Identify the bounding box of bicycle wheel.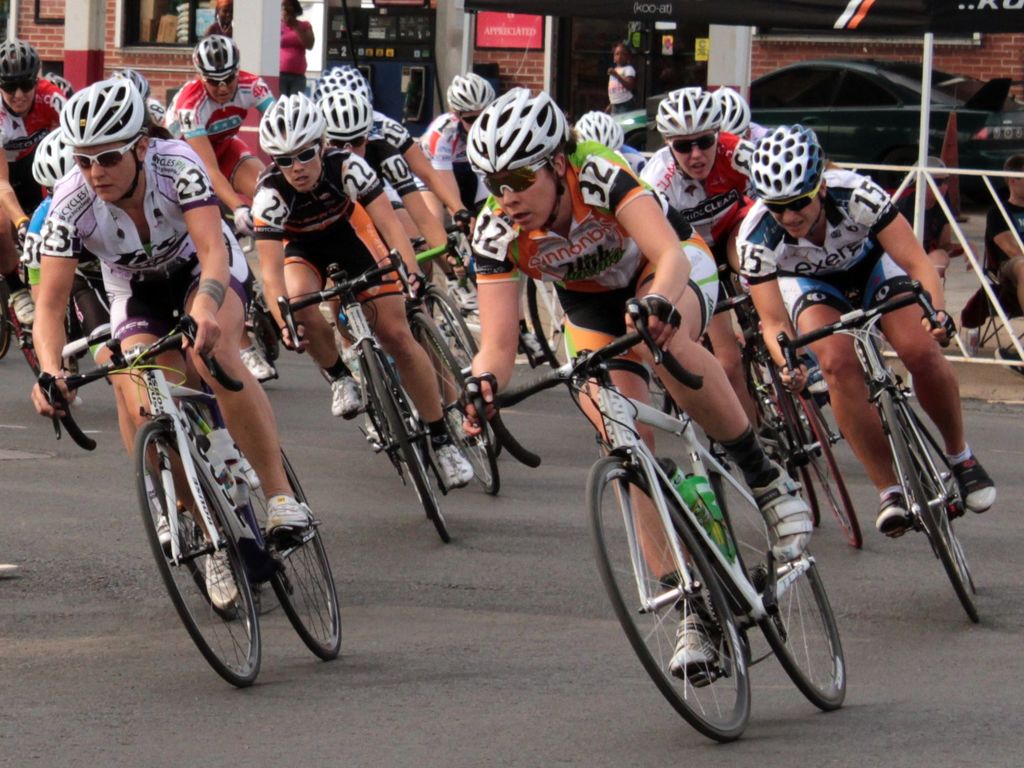
[586, 442, 781, 760].
